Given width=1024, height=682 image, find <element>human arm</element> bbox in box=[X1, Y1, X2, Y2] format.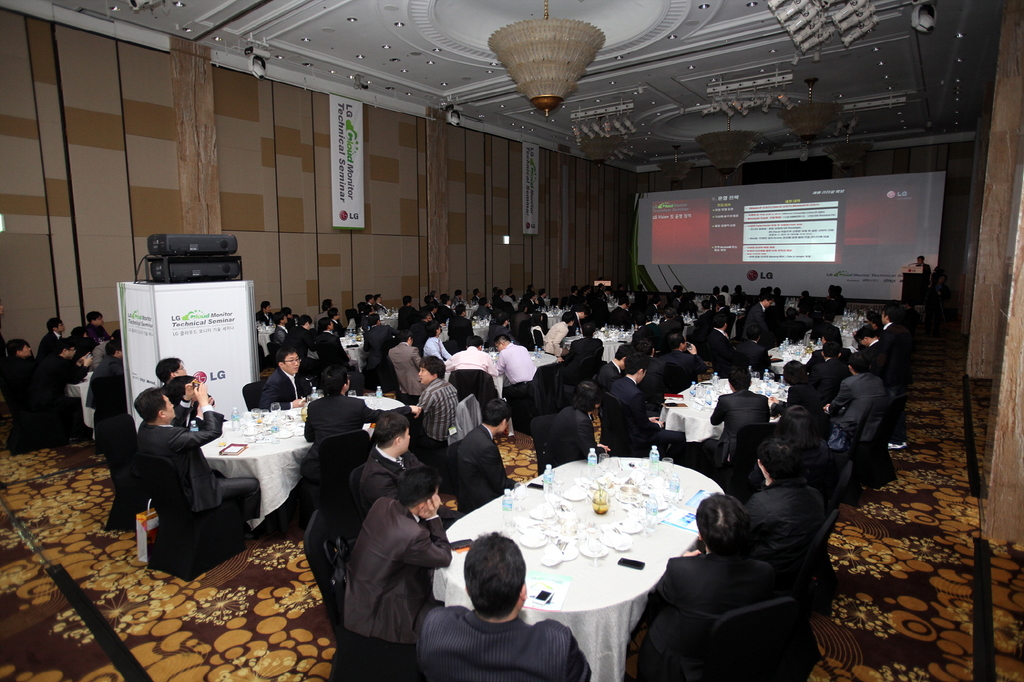
box=[166, 377, 229, 455].
